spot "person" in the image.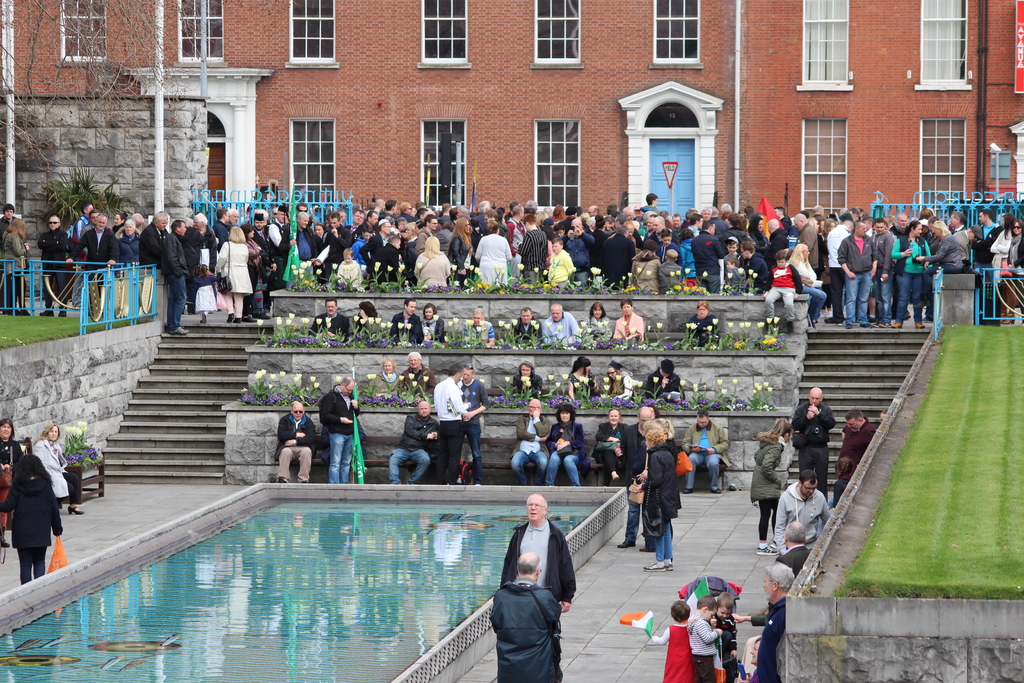
"person" found at bbox(507, 214, 554, 283).
